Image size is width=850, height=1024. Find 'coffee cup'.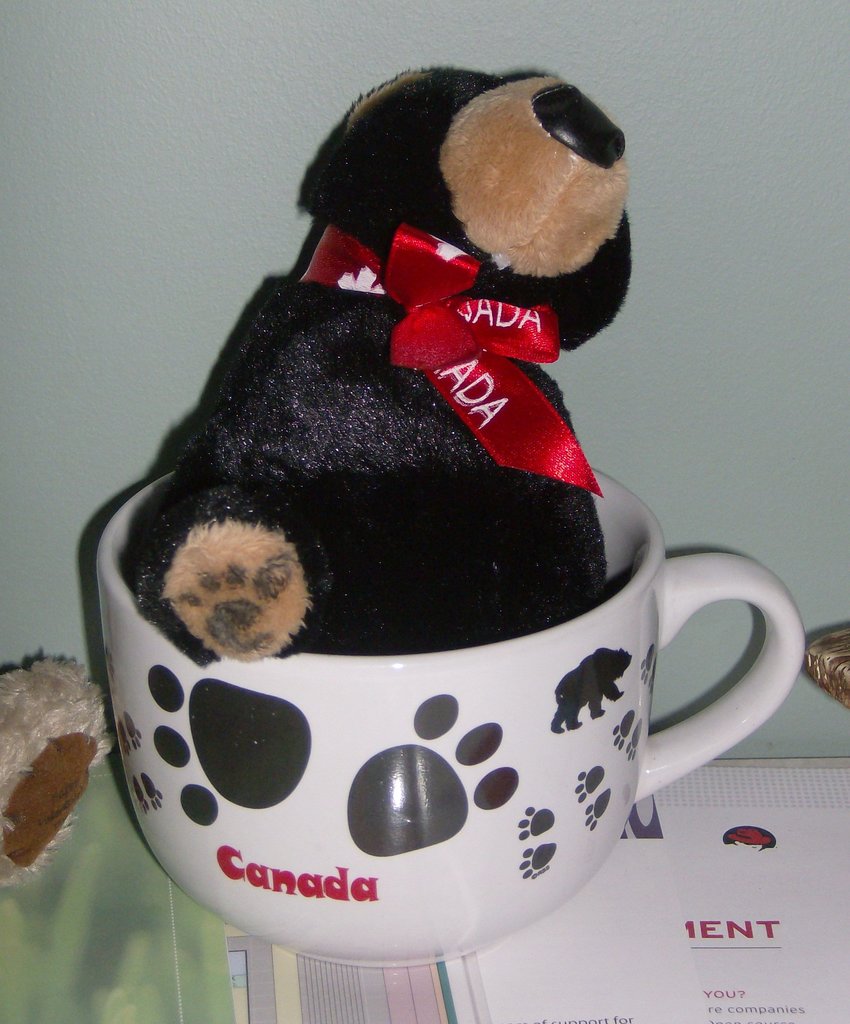
bbox(95, 462, 808, 966).
